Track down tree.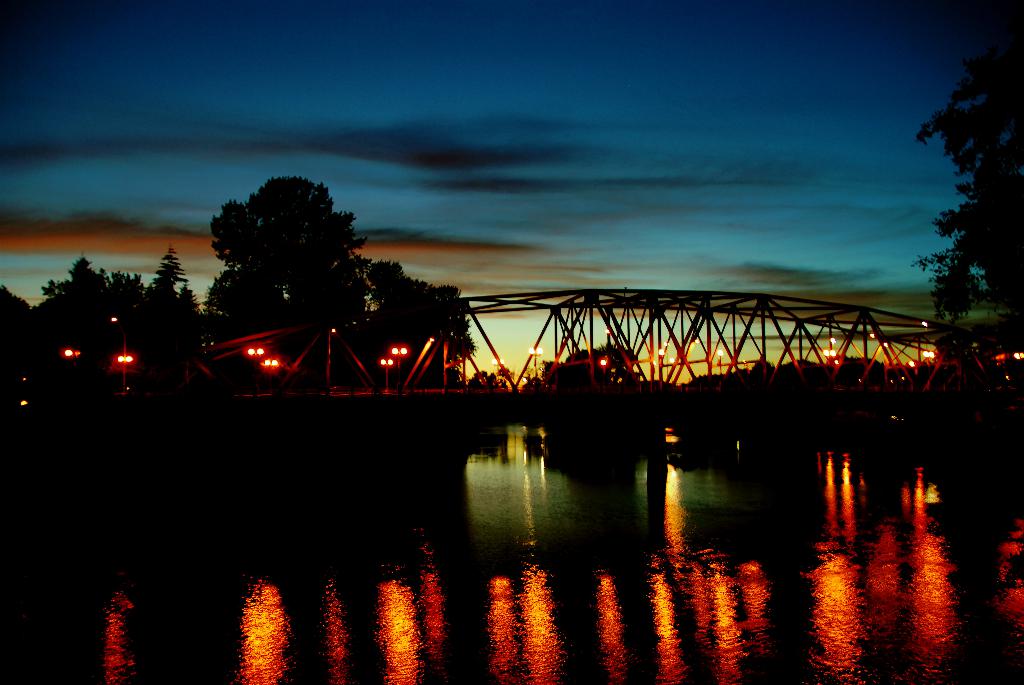
Tracked to l=148, t=253, r=202, b=336.
